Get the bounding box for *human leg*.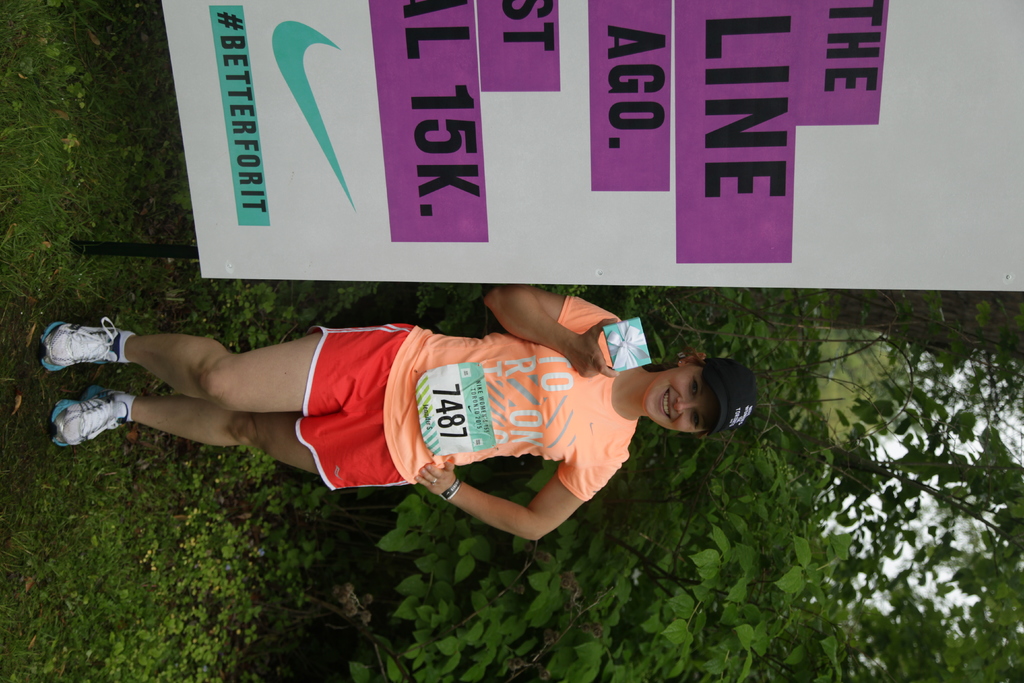
<region>38, 324, 424, 415</region>.
